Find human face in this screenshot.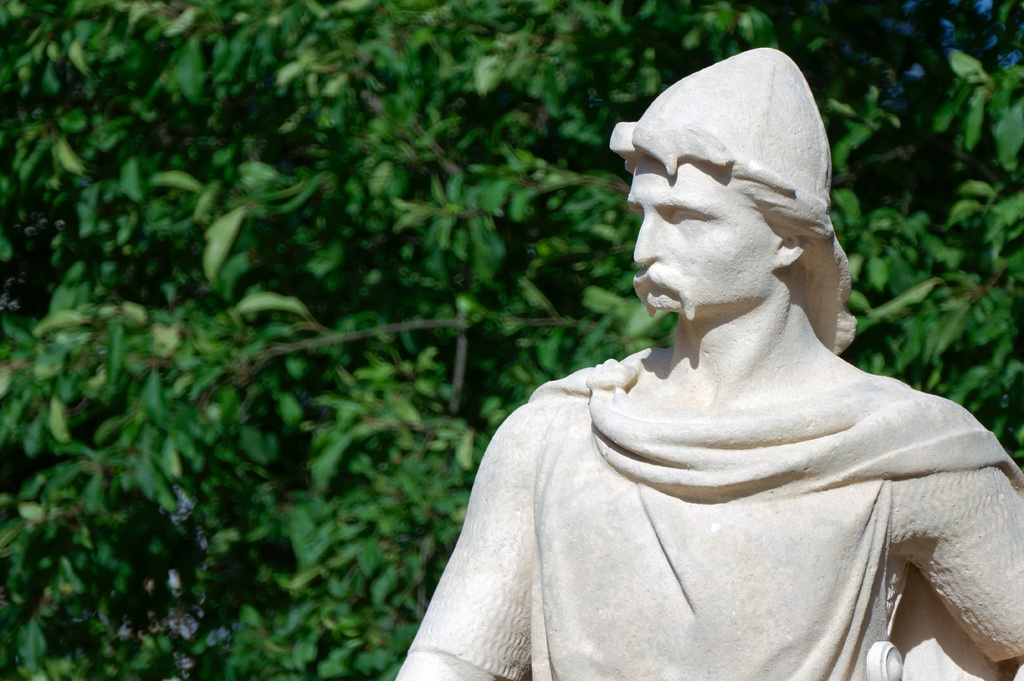
The bounding box for human face is pyautogui.locateOnScreen(627, 161, 781, 314).
